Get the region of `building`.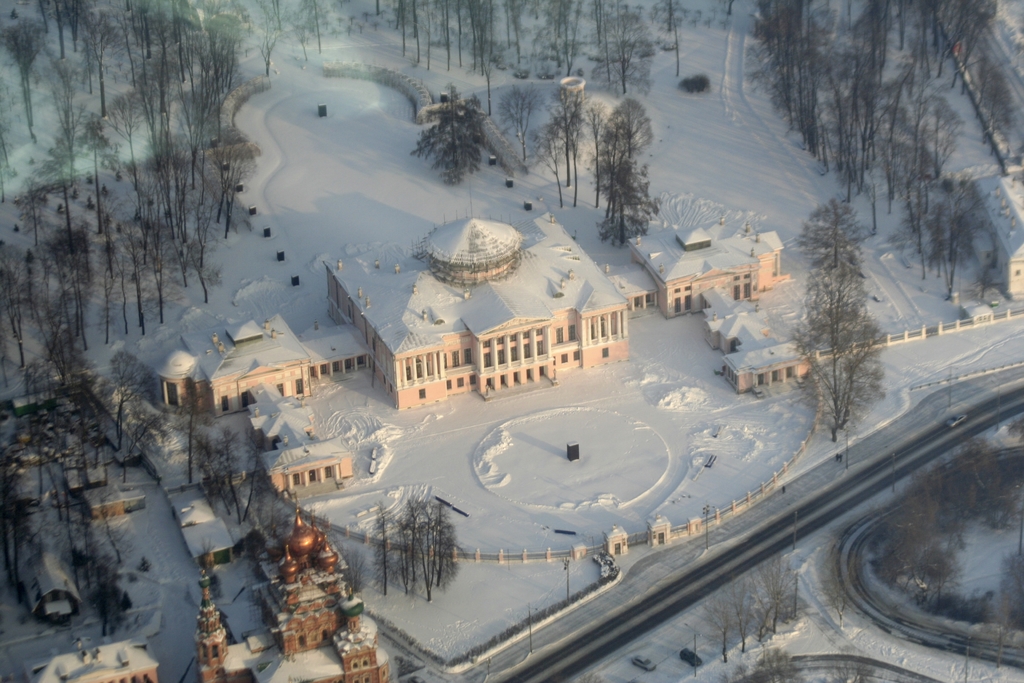
154/217/810/493.
